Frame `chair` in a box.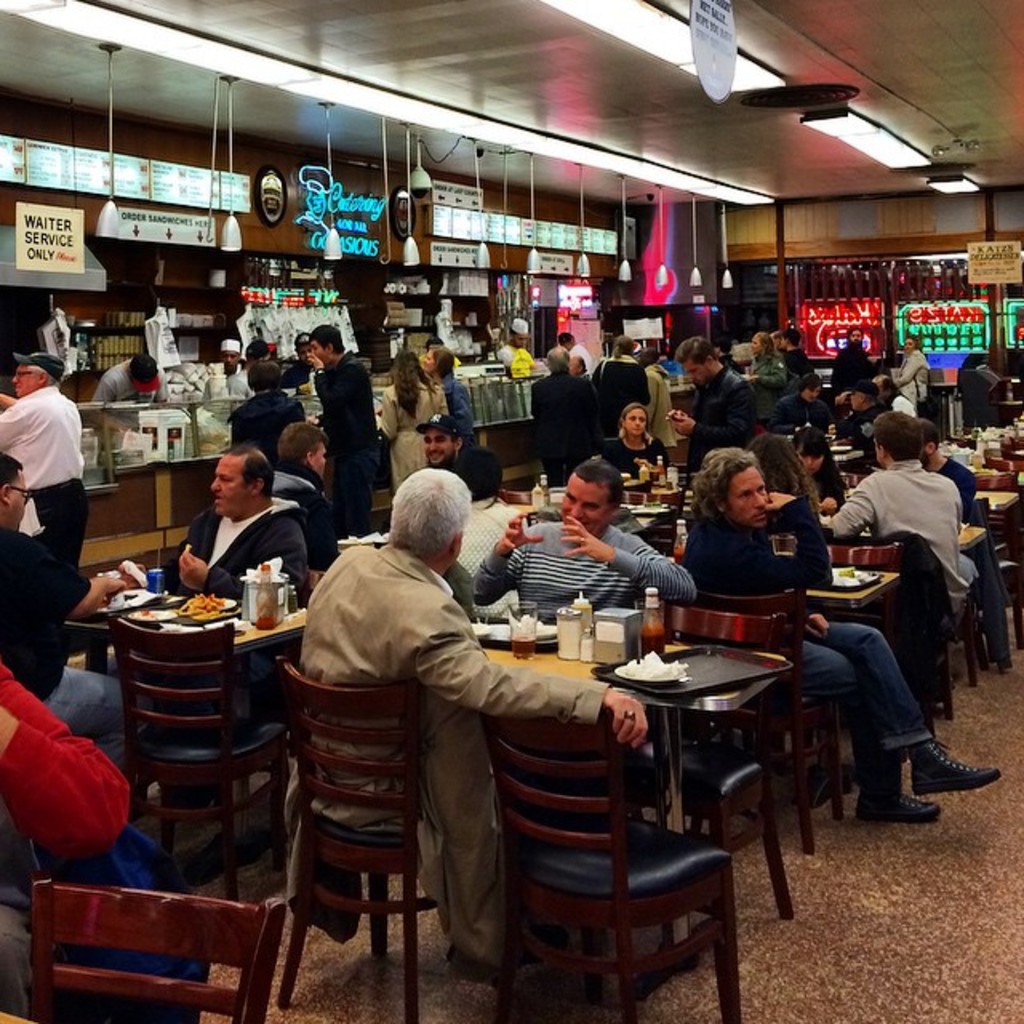
detection(107, 608, 298, 904).
